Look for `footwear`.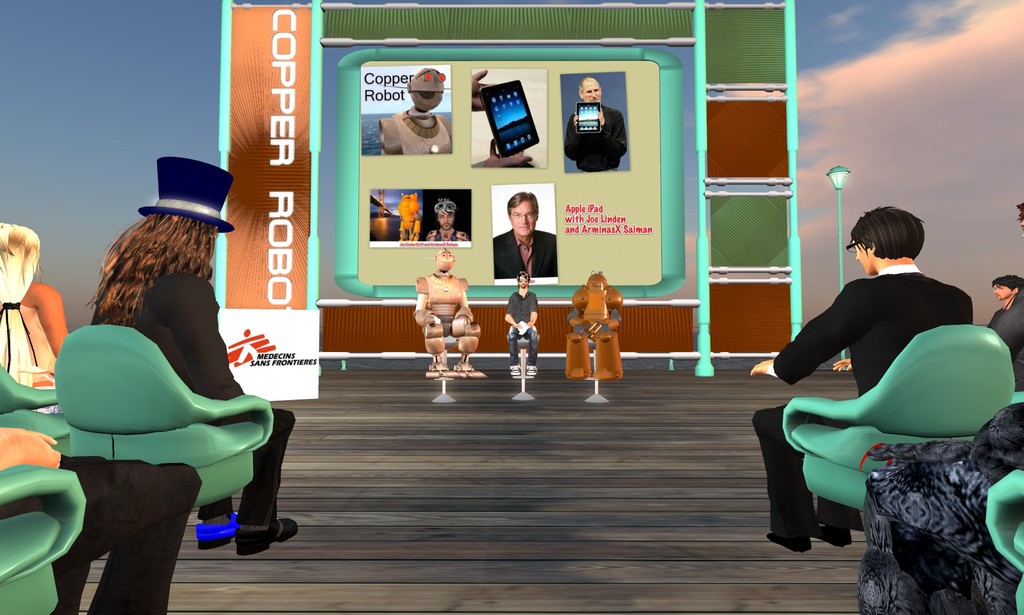
Found: select_region(511, 365, 520, 375).
